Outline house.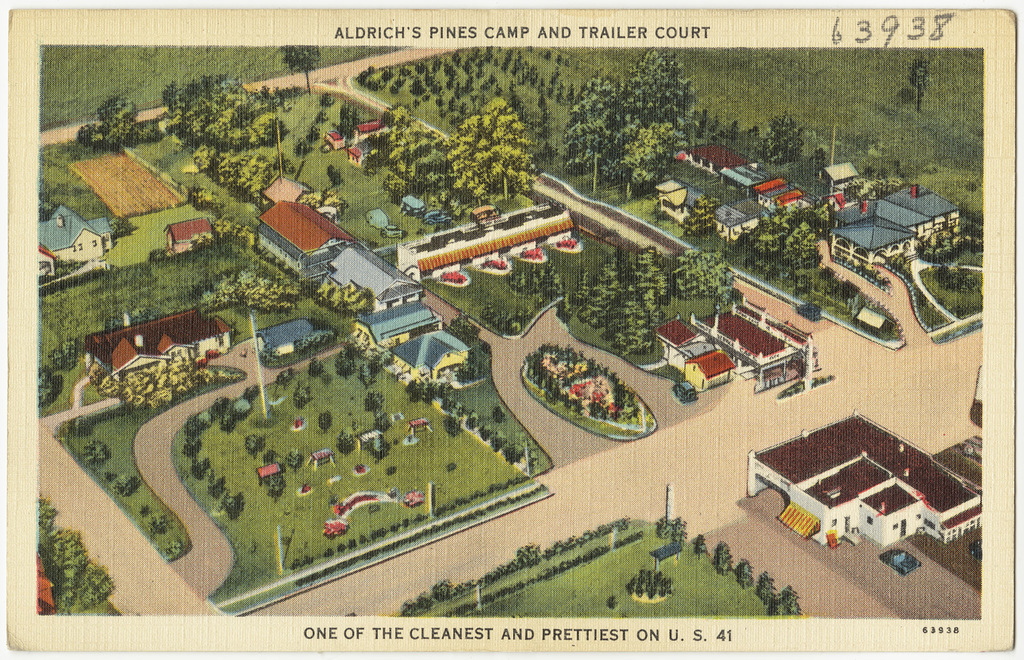
Outline: [x1=253, y1=198, x2=360, y2=276].
